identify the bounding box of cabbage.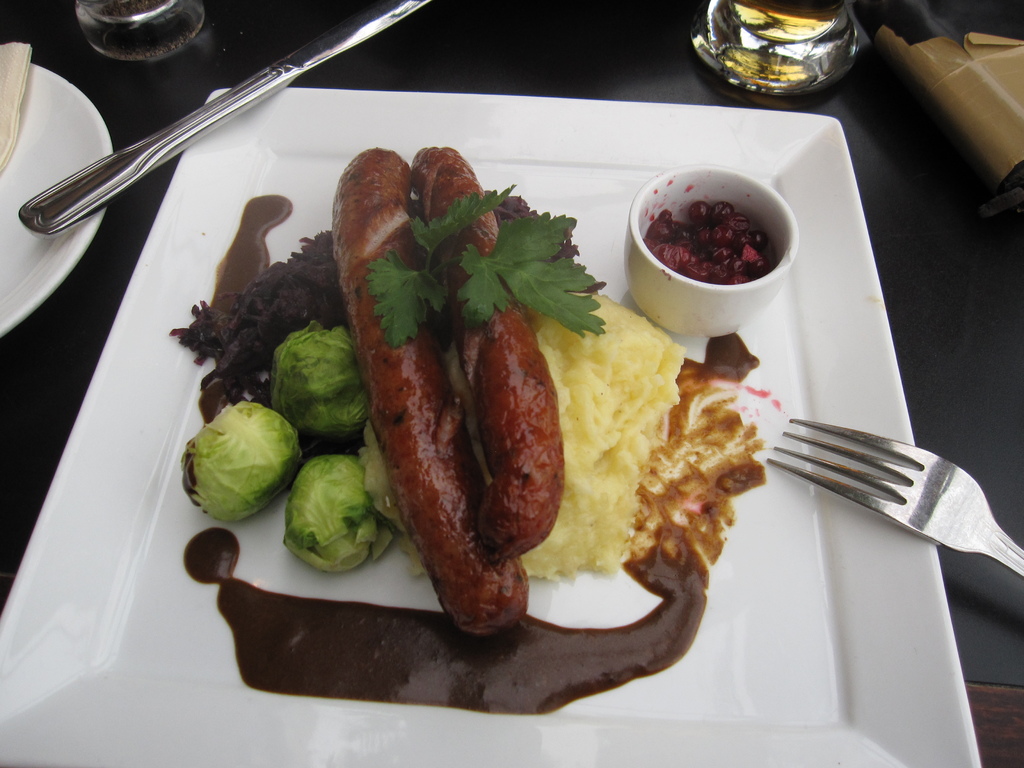
<box>280,449,396,569</box>.
